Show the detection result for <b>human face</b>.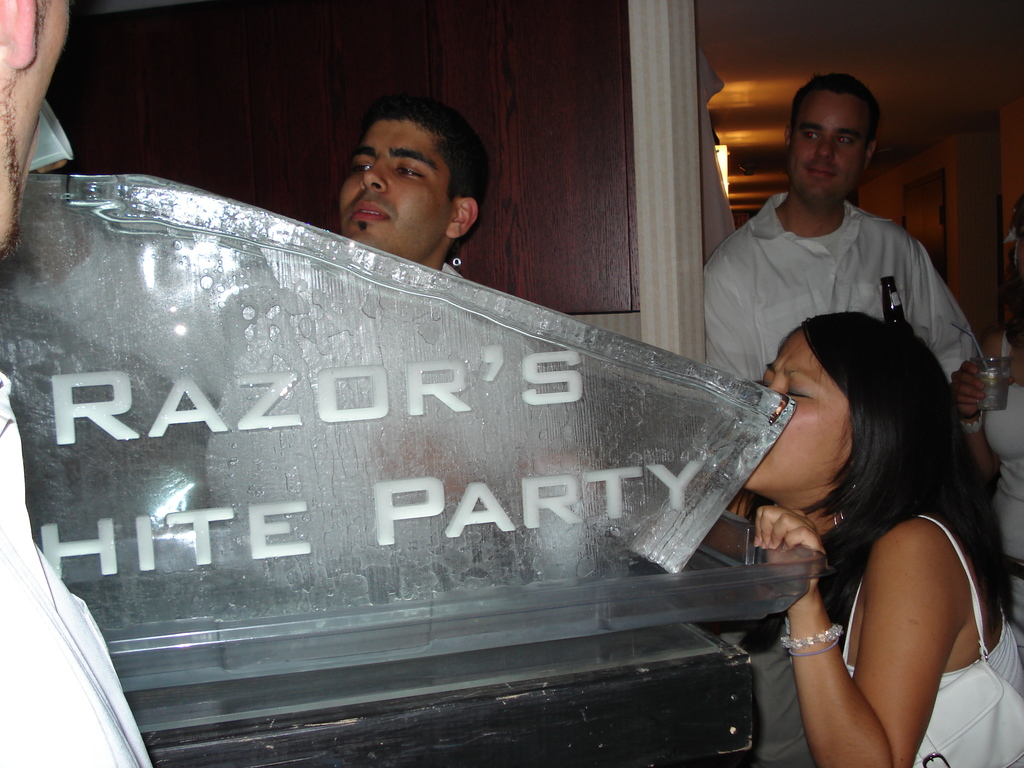
<bbox>742, 324, 851, 492</bbox>.
